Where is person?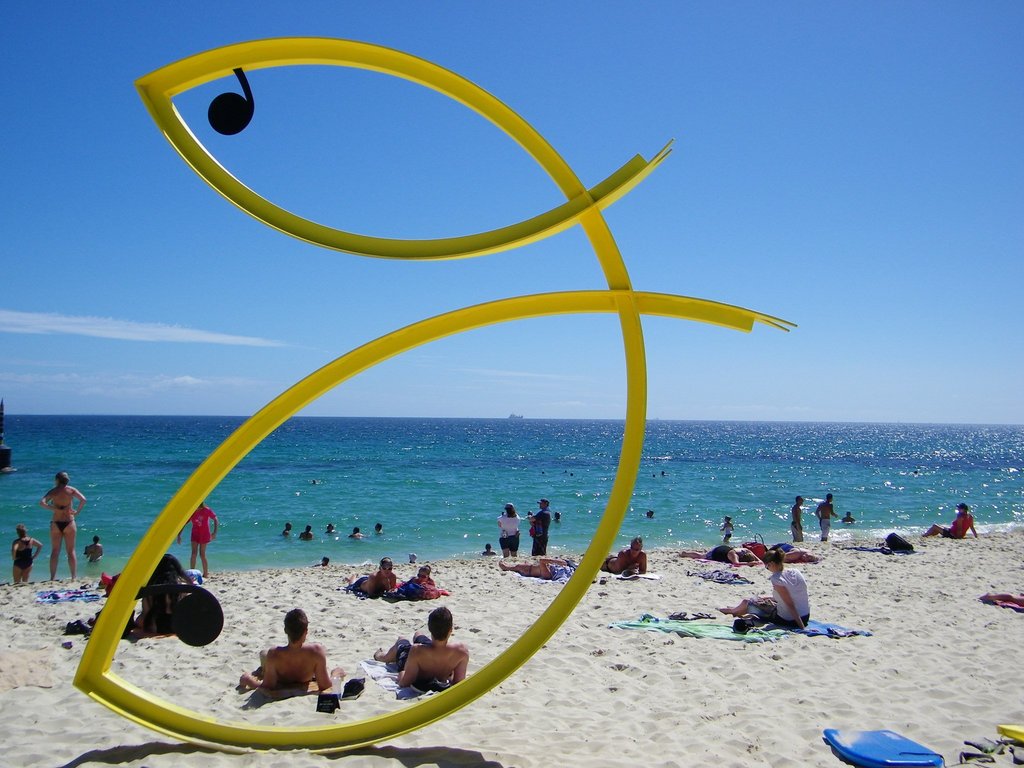
BBox(728, 547, 822, 633).
